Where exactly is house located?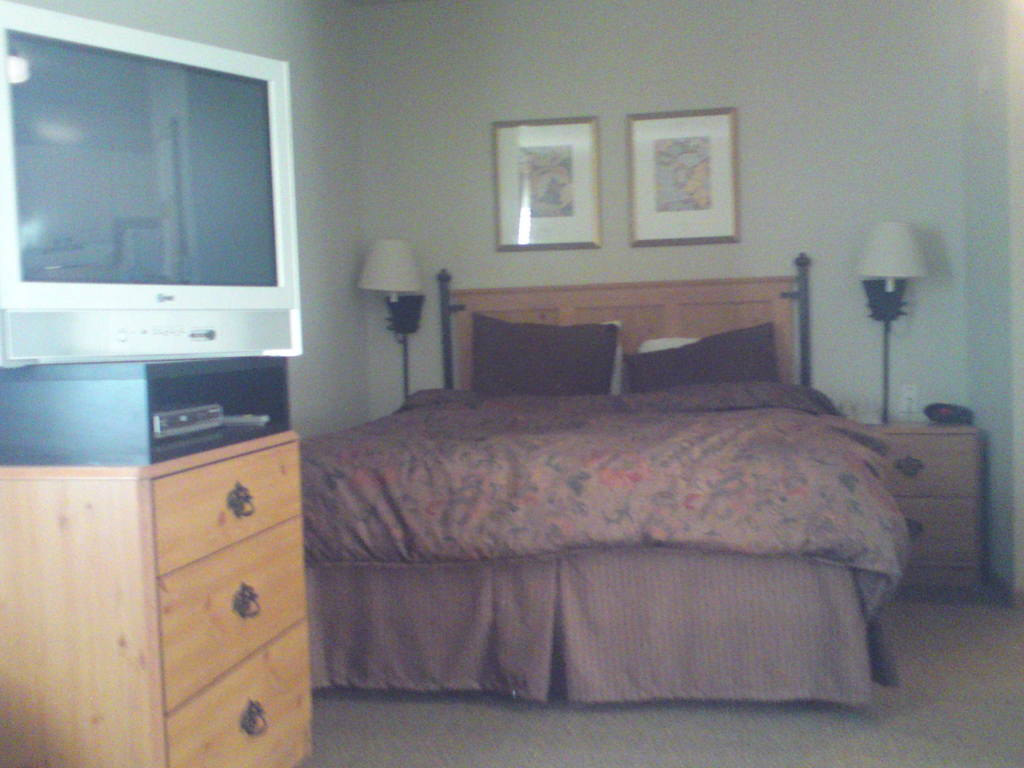
Its bounding box is [0, 0, 1023, 767].
